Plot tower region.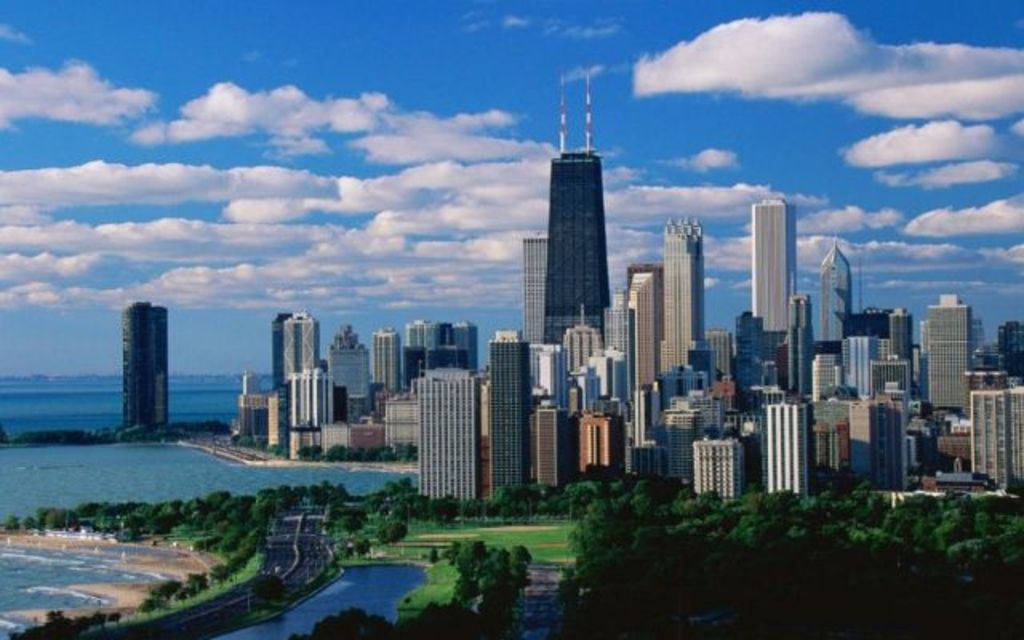
Plotted at [754, 197, 797, 330].
